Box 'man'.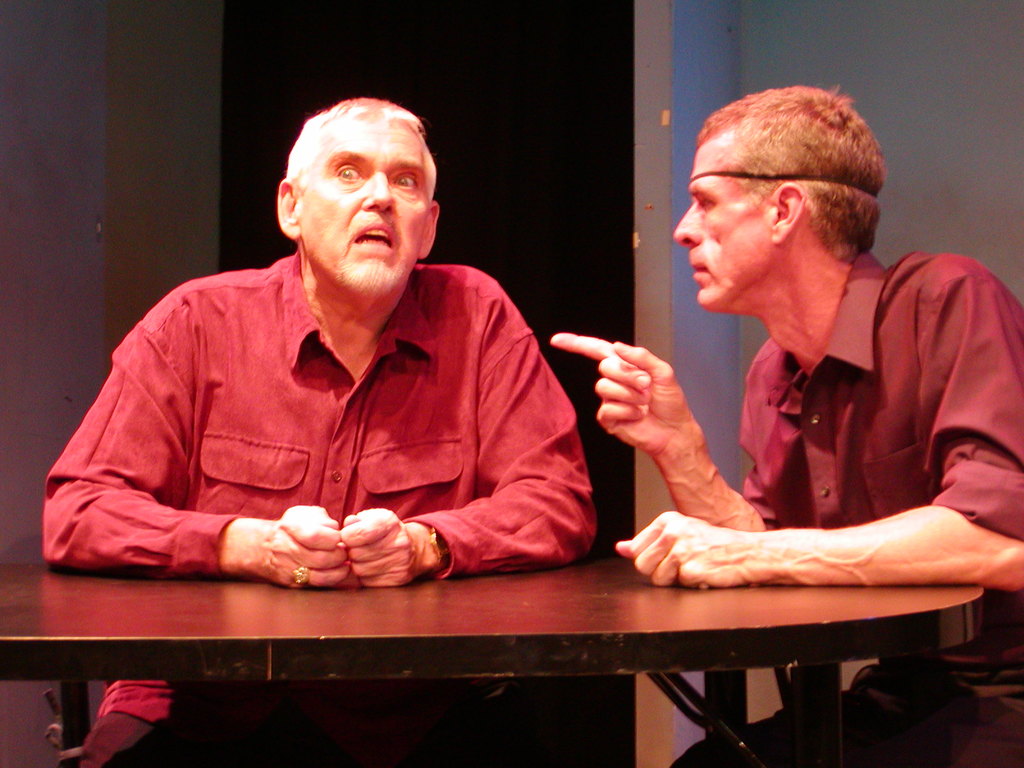
[566,83,1017,679].
